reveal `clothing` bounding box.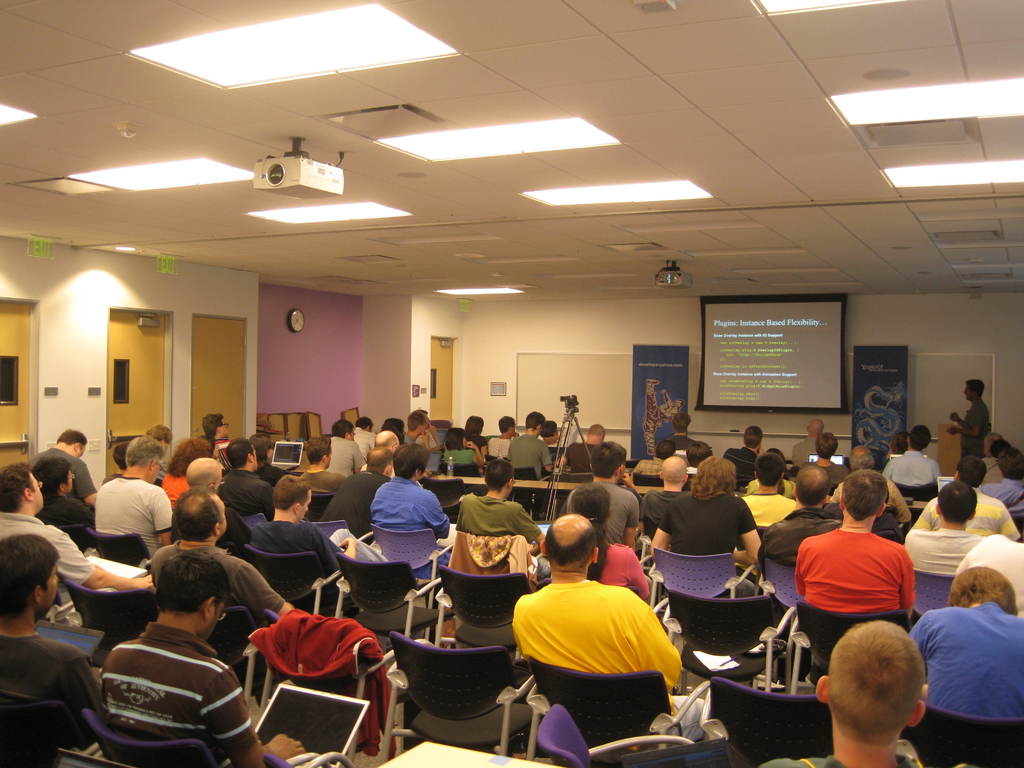
Revealed: left=634, top=487, right=760, bottom=564.
